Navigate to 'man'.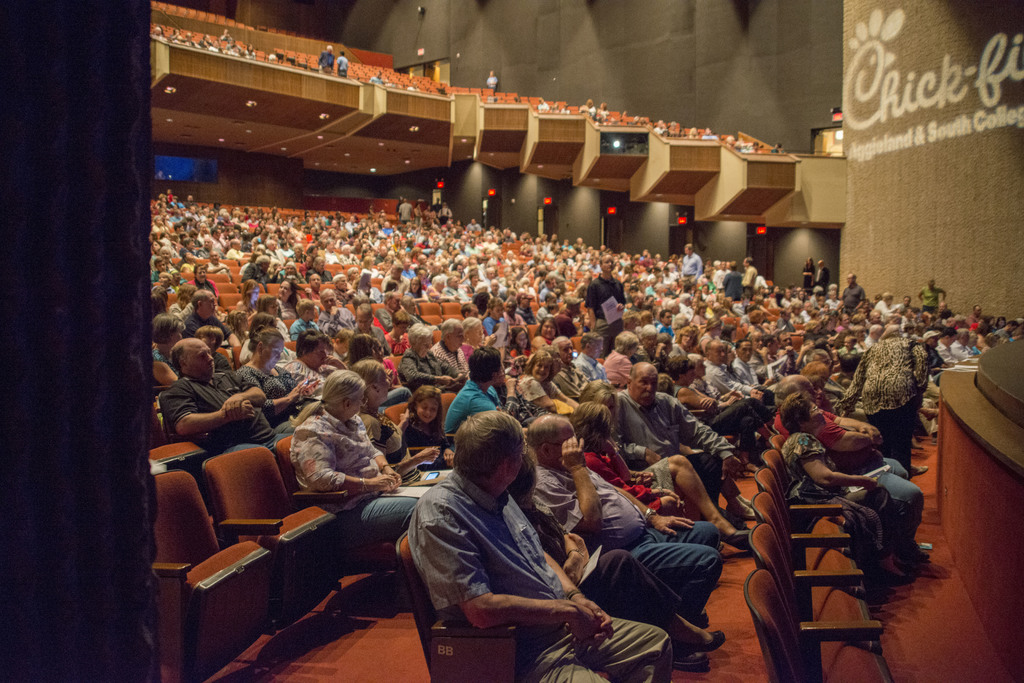
Navigation target: (left=208, top=252, right=229, bottom=278).
